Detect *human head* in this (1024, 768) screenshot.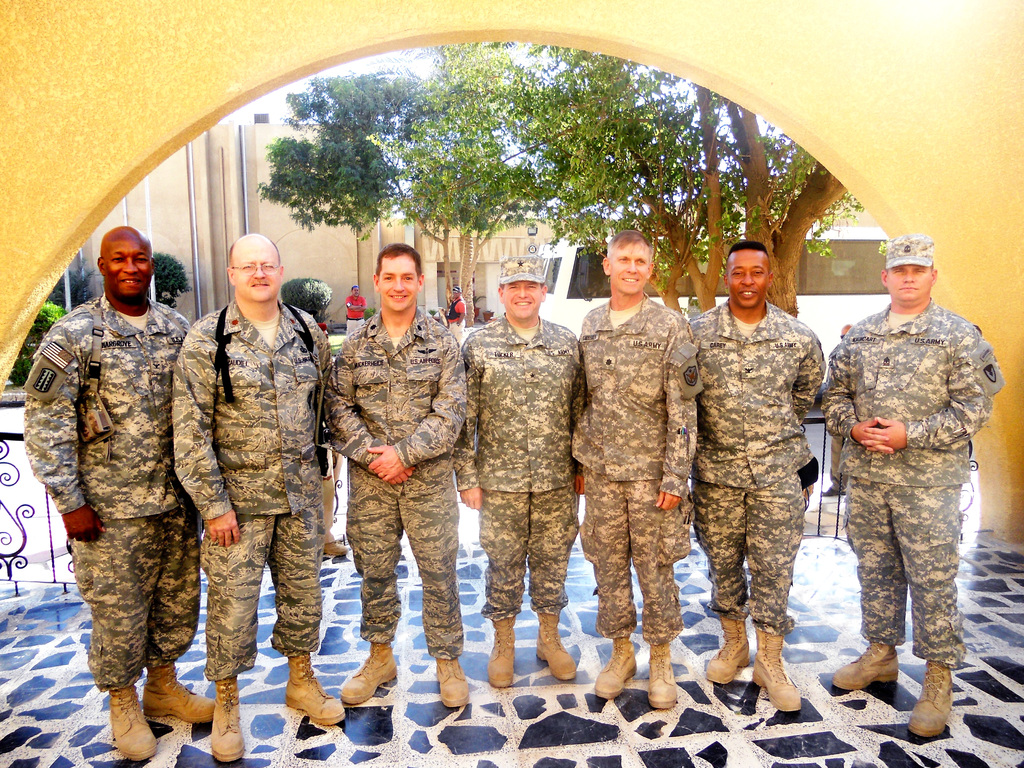
Detection: locate(97, 225, 154, 295).
